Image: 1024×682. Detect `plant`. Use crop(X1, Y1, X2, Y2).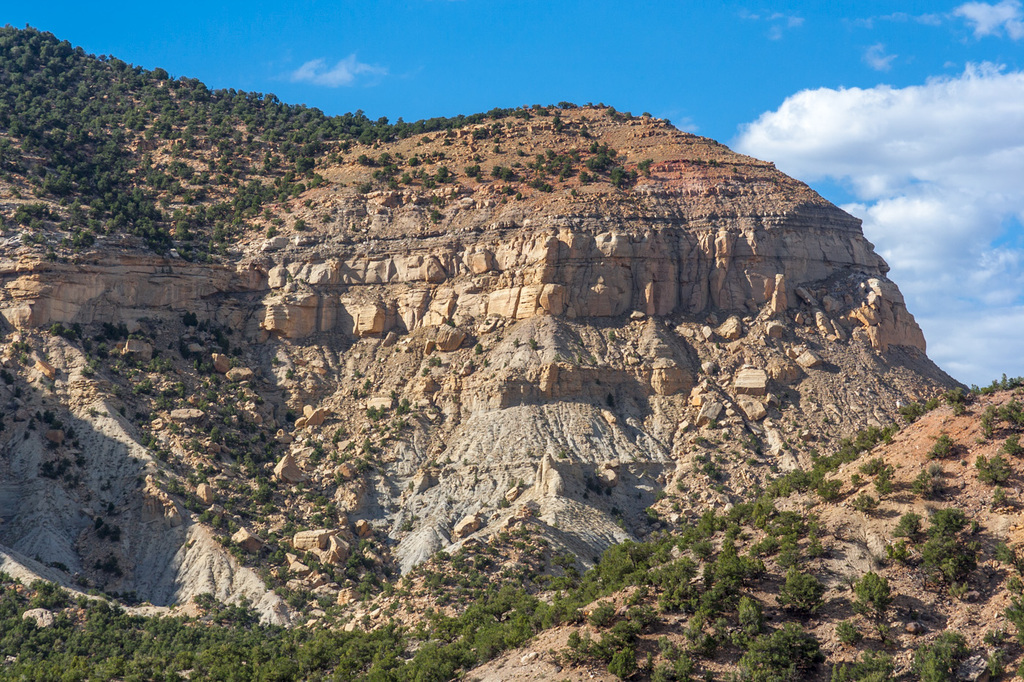
crop(140, 428, 173, 466).
